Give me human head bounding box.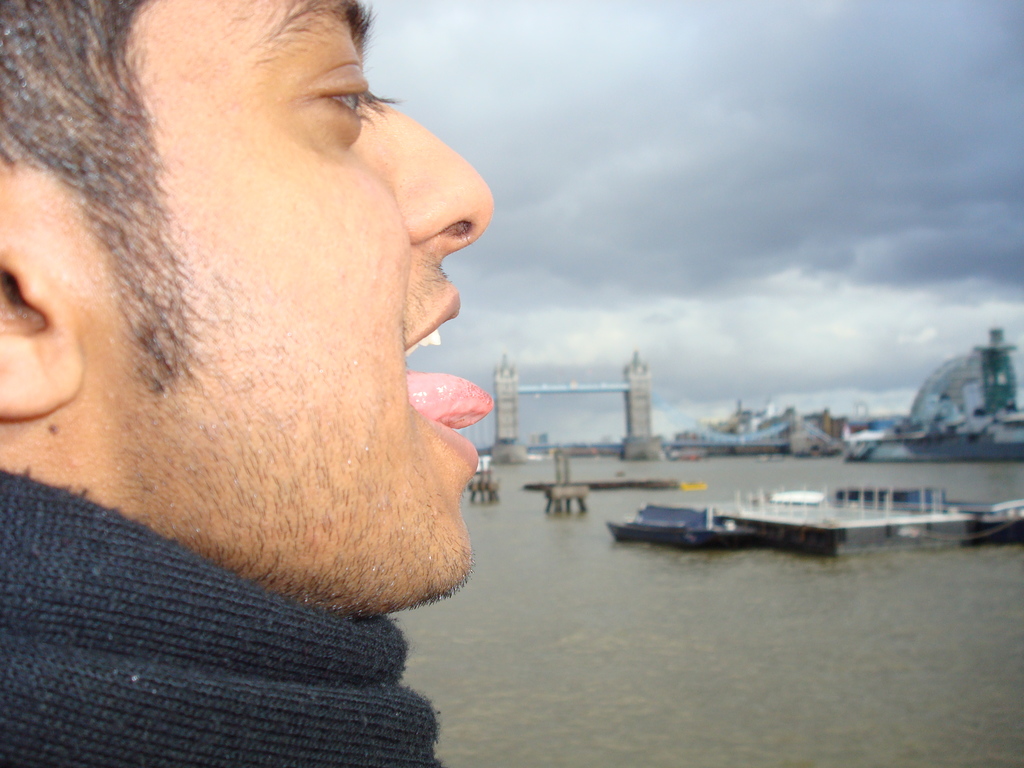
0 0 501 767.
